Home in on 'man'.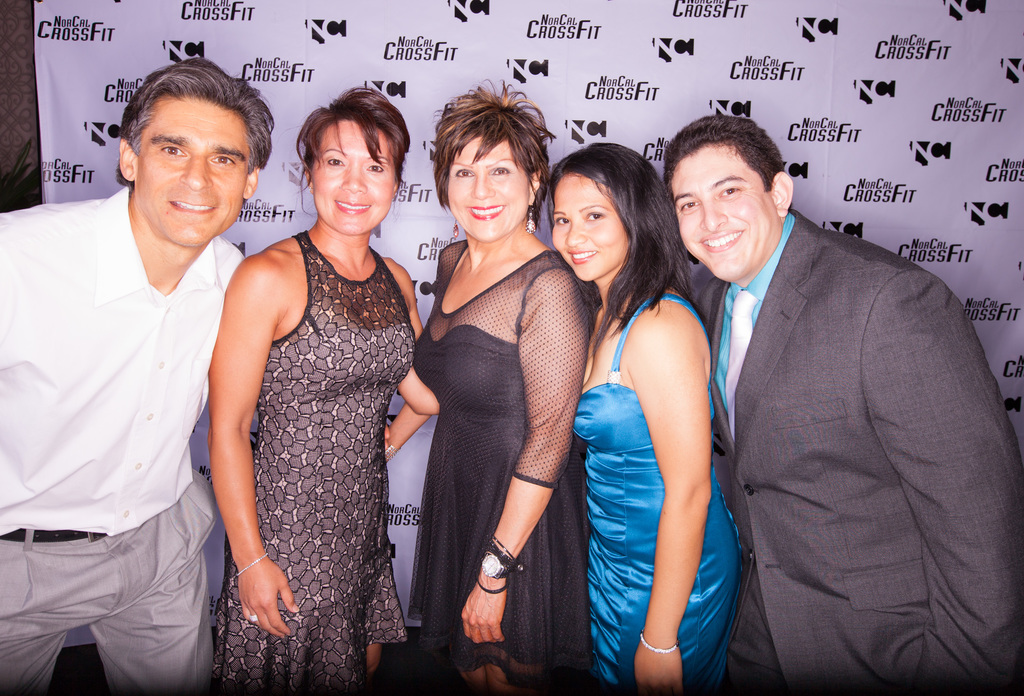
Homed in at (x1=0, y1=53, x2=279, y2=693).
